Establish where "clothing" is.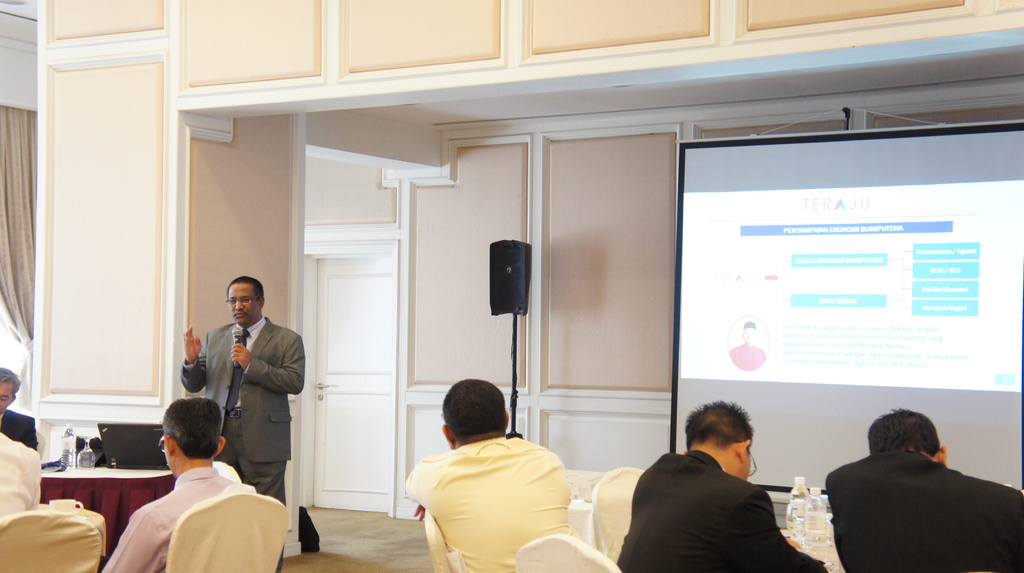
Established at rect(0, 432, 42, 517).
